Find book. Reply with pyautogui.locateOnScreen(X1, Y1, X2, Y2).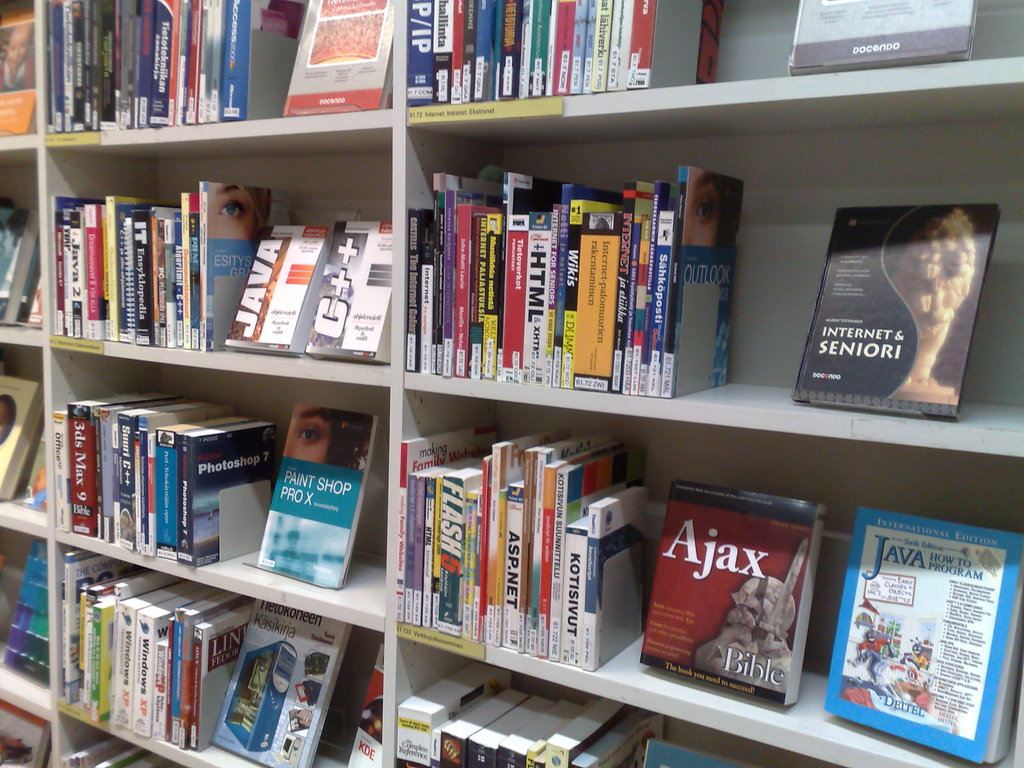
pyautogui.locateOnScreen(210, 600, 341, 767).
